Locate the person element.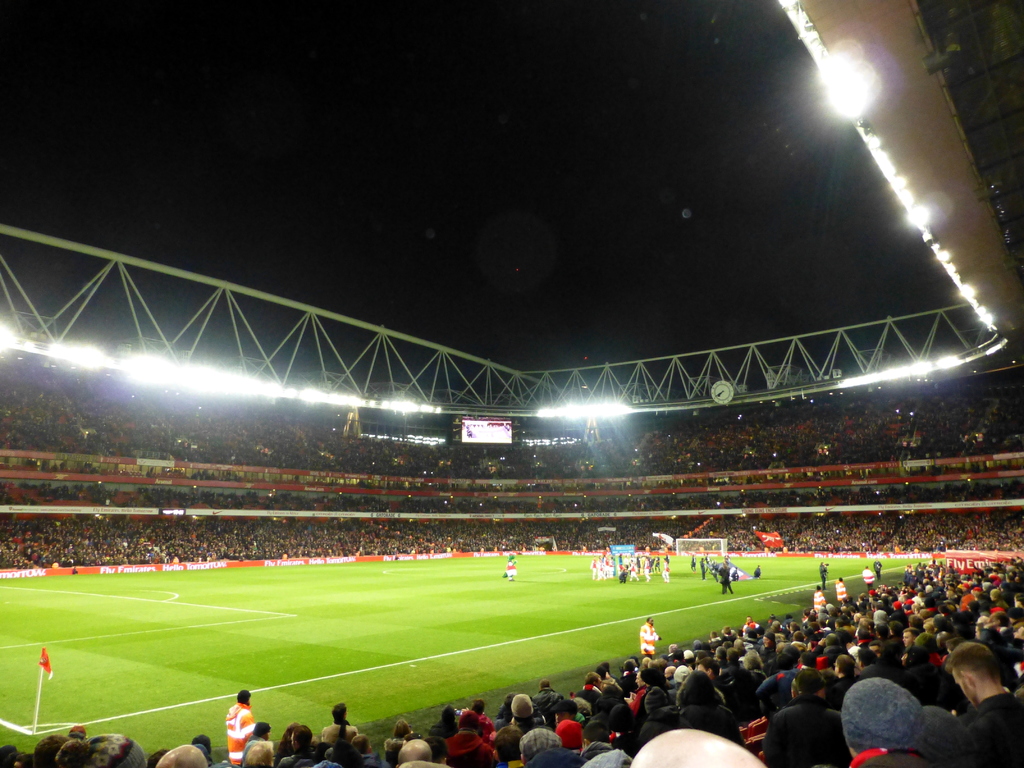
Element bbox: <box>150,743,170,767</box>.
